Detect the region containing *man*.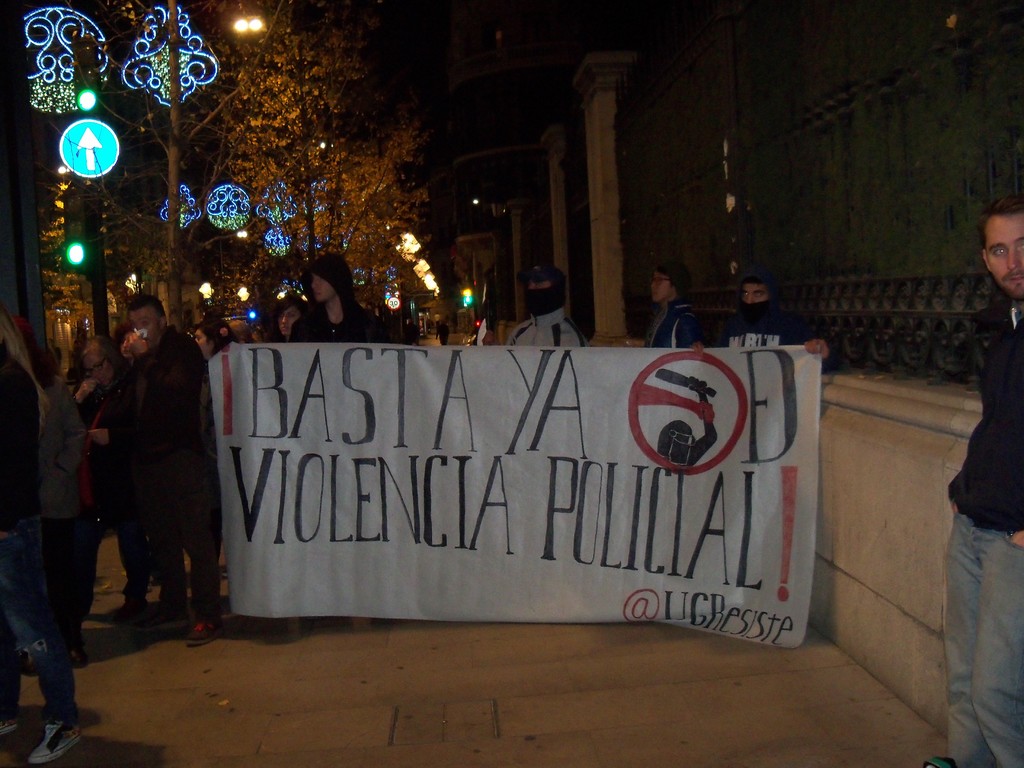
Rect(641, 262, 698, 355).
